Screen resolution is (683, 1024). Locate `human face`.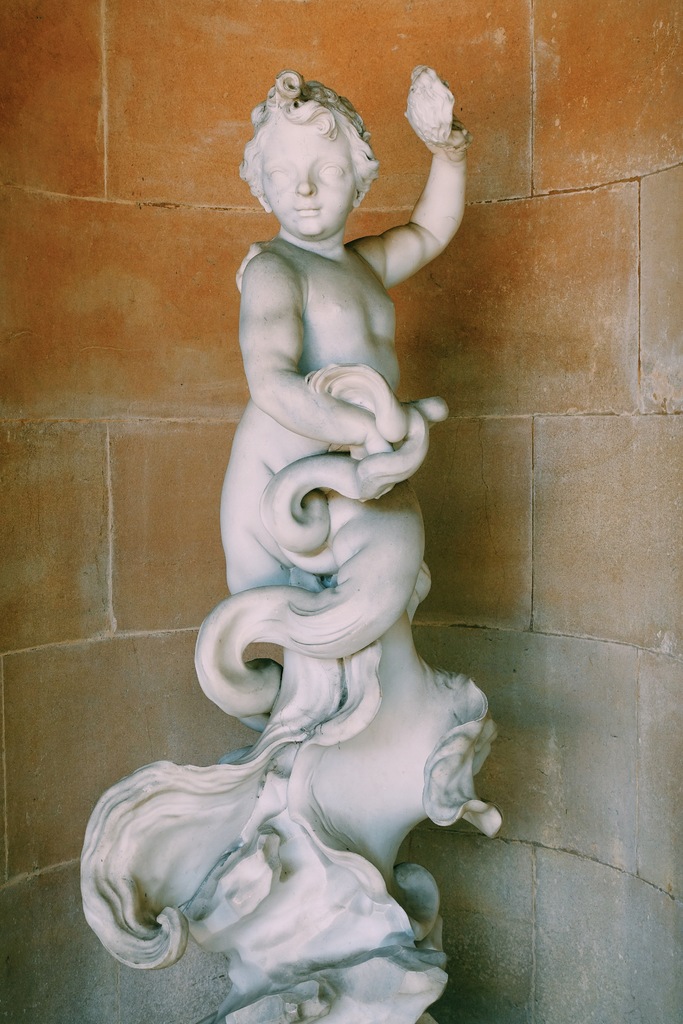
[left=265, top=113, right=360, bottom=244].
